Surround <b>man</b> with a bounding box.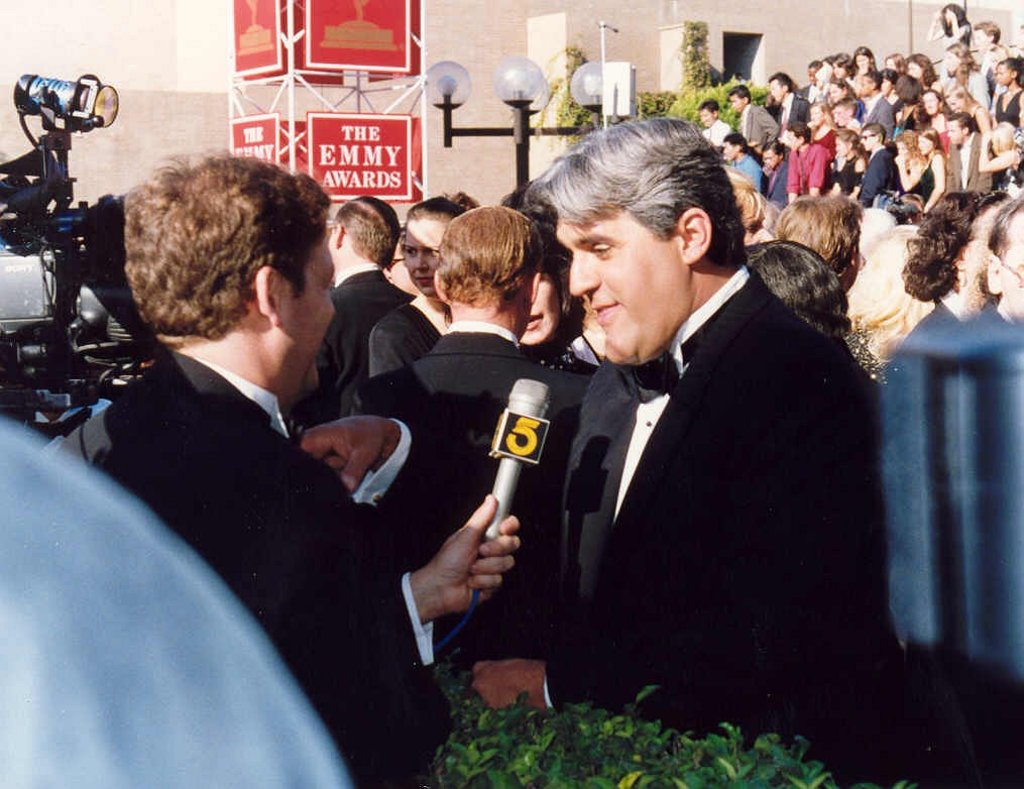
bbox=(863, 68, 890, 127).
